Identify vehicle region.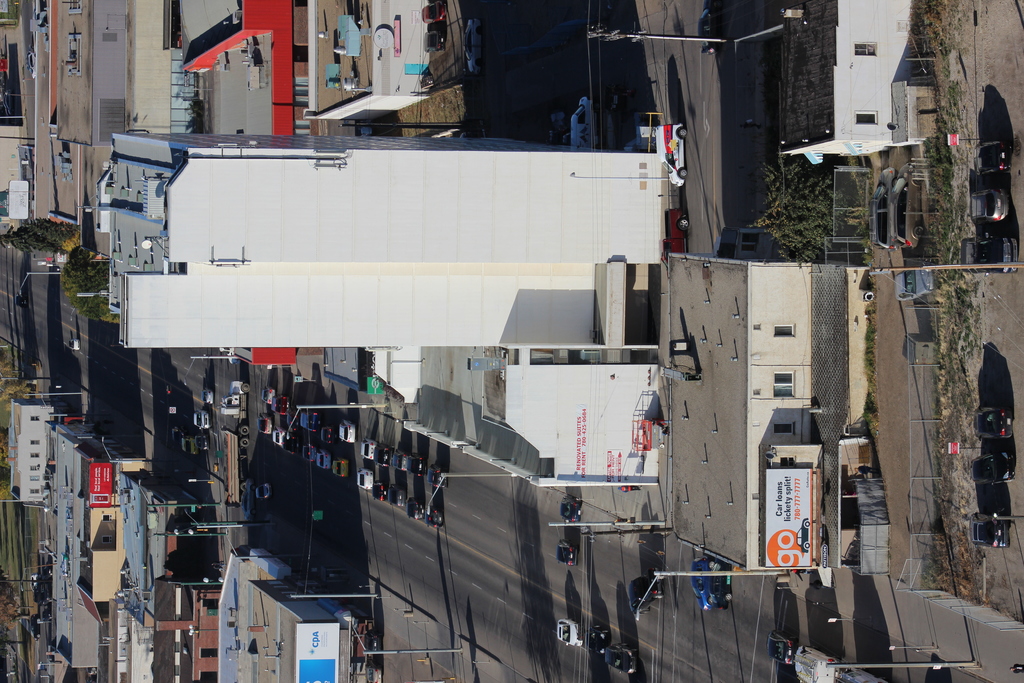
Region: 867 160 898 256.
